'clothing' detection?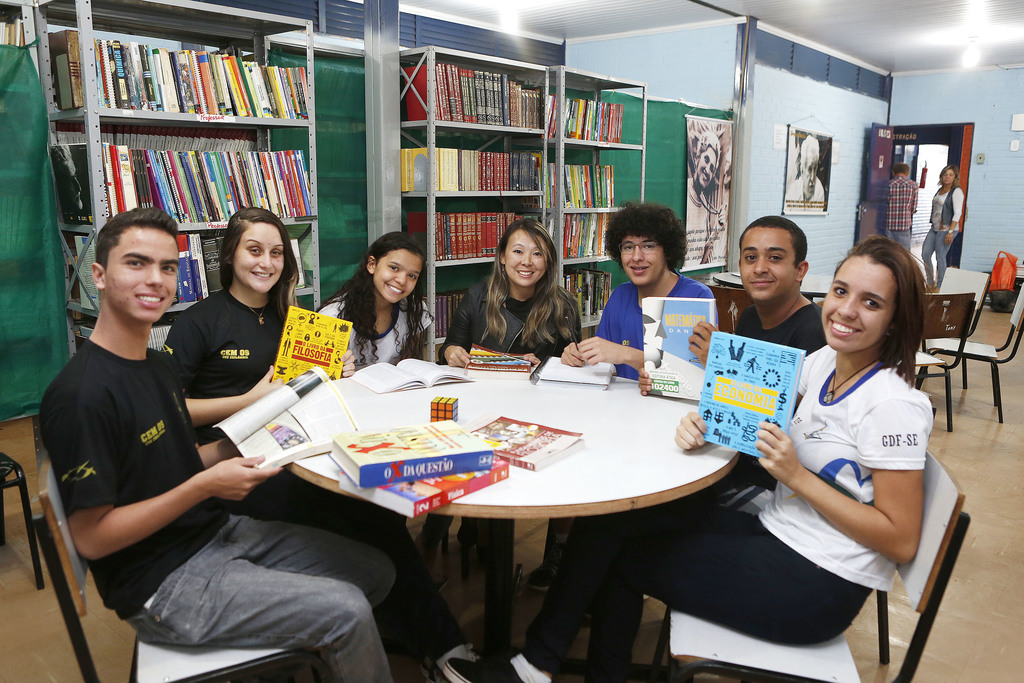
box(573, 264, 733, 397)
